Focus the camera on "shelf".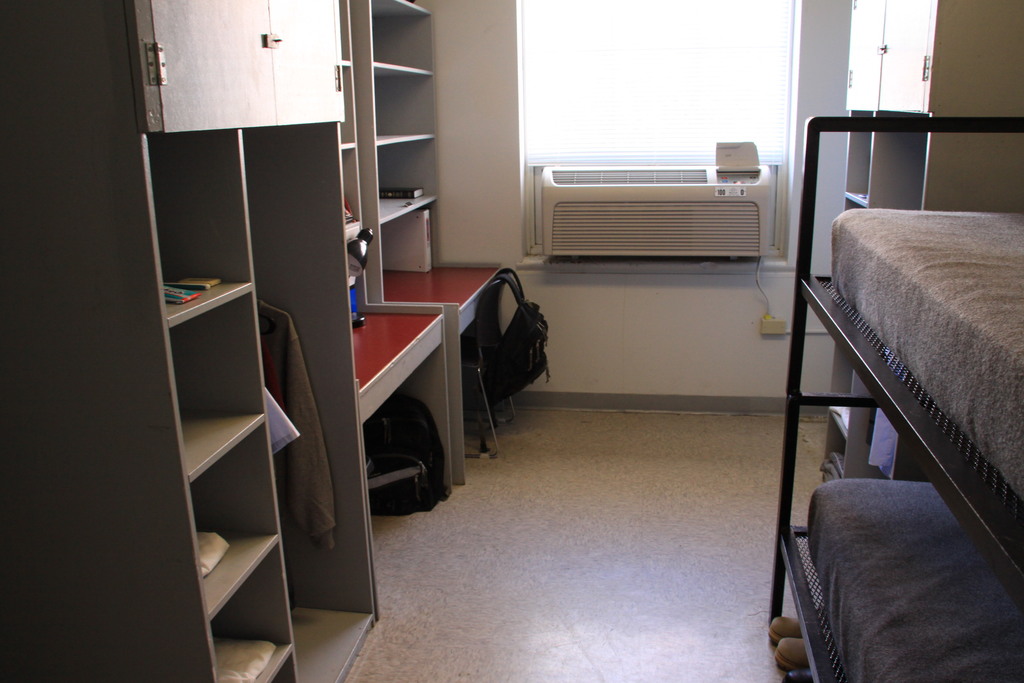
Focus region: {"left": 335, "top": 0, "right": 449, "bottom": 296}.
